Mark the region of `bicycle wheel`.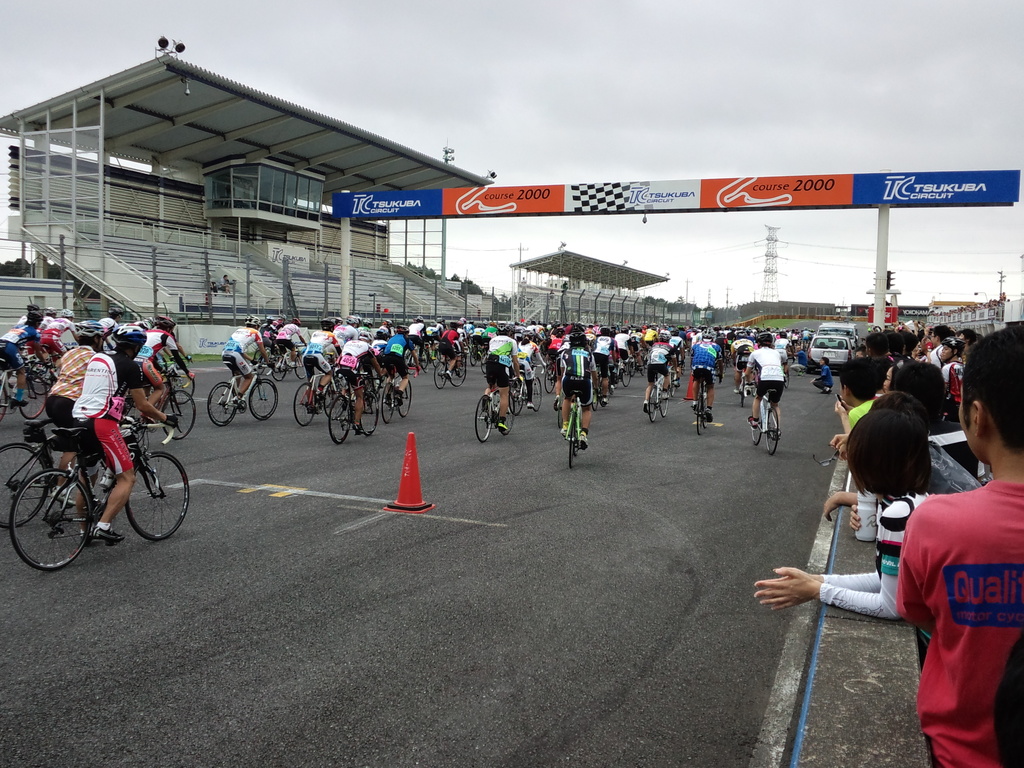
Region: 590/388/595/411.
